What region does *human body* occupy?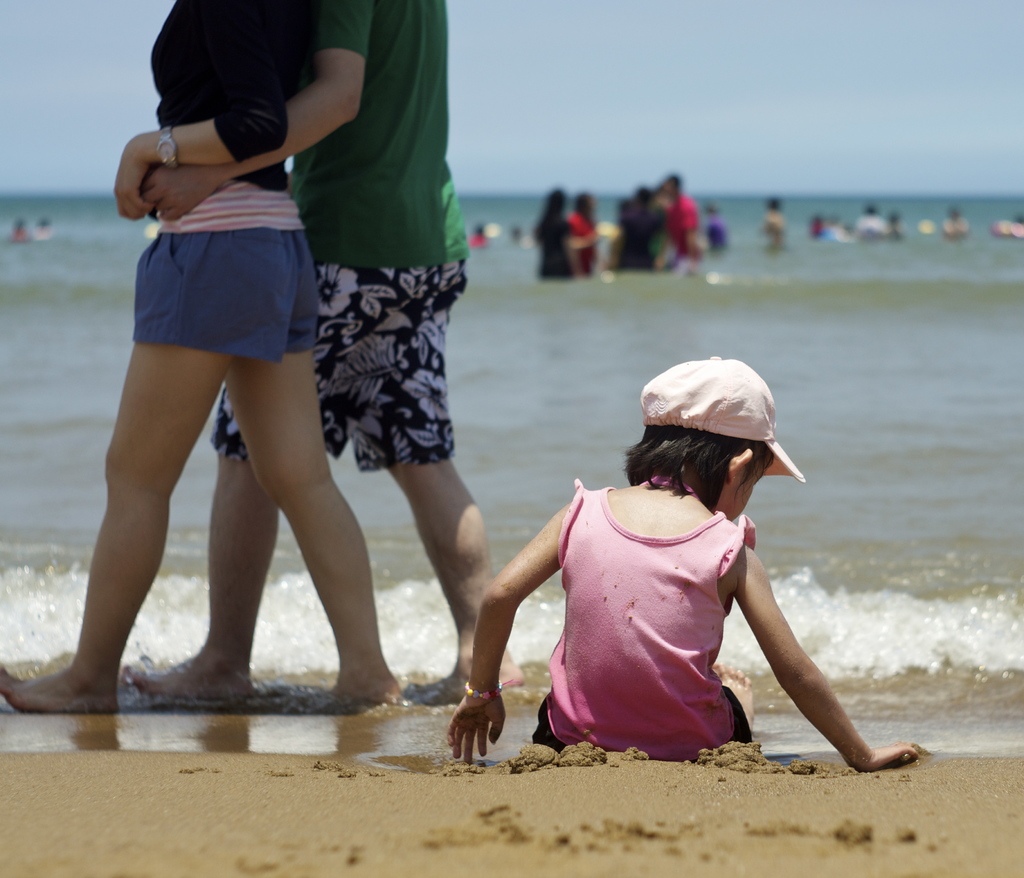
bbox=[448, 359, 931, 776].
